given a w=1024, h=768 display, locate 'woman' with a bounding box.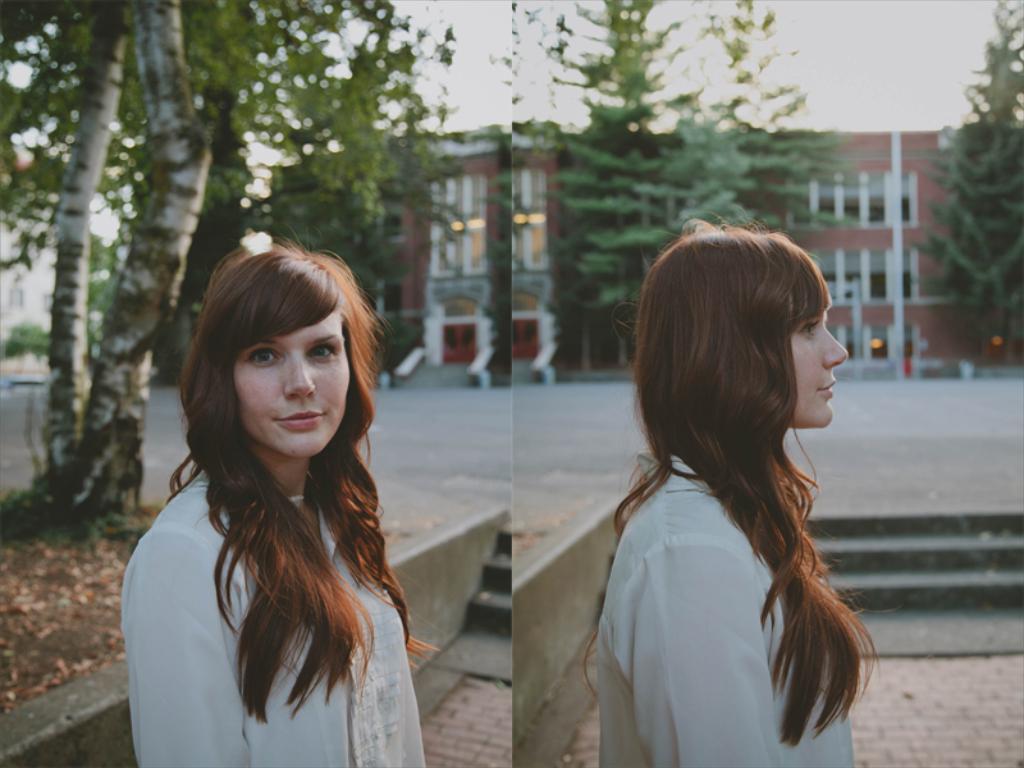
Located: [left=579, top=220, right=869, bottom=767].
